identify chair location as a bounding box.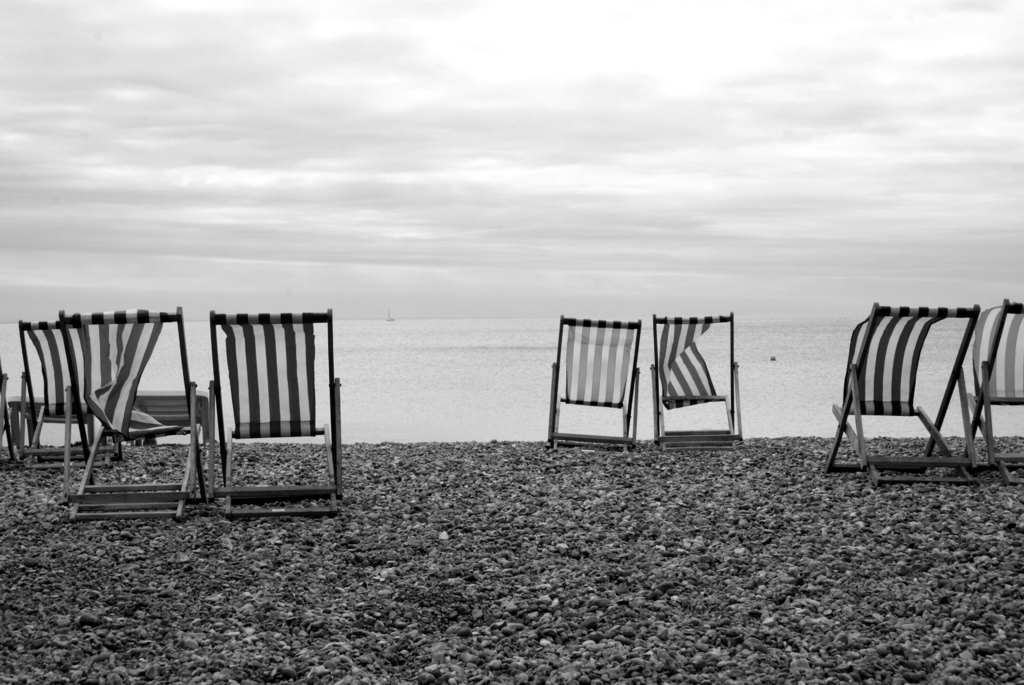
819:298:998:493.
